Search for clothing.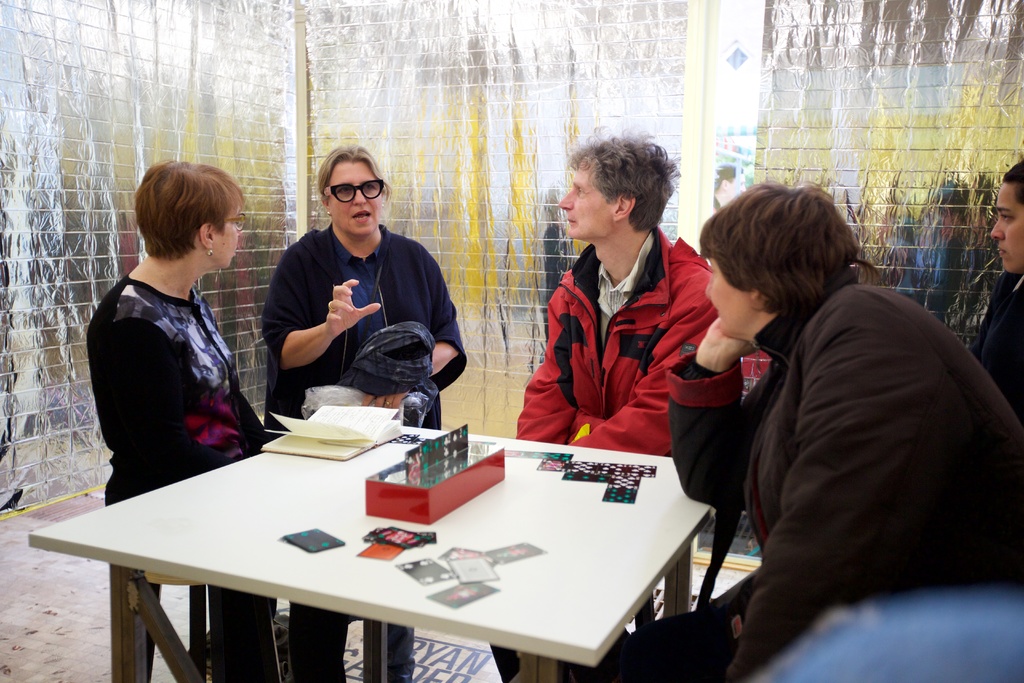
Found at [x1=271, y1=229, x2=486, y2=452].
